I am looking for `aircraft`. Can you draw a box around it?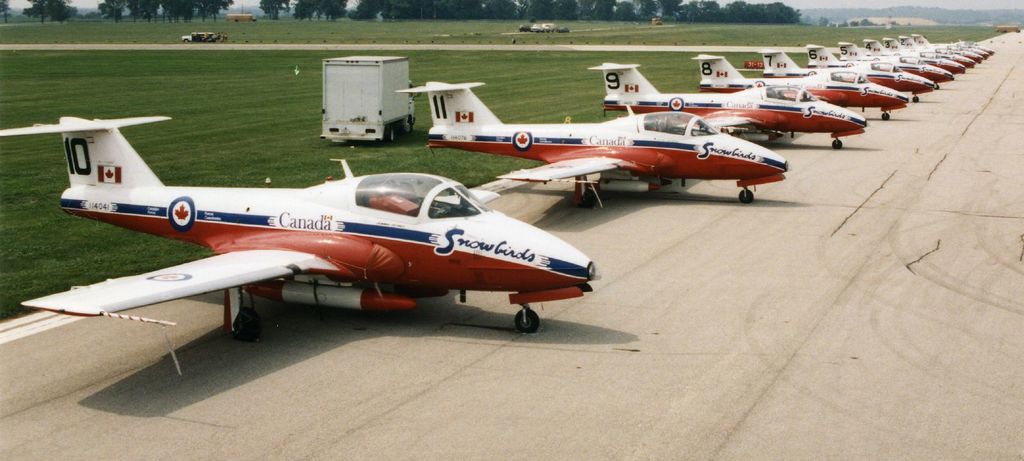
Sure, the bounding box is 687:53:905:120.
